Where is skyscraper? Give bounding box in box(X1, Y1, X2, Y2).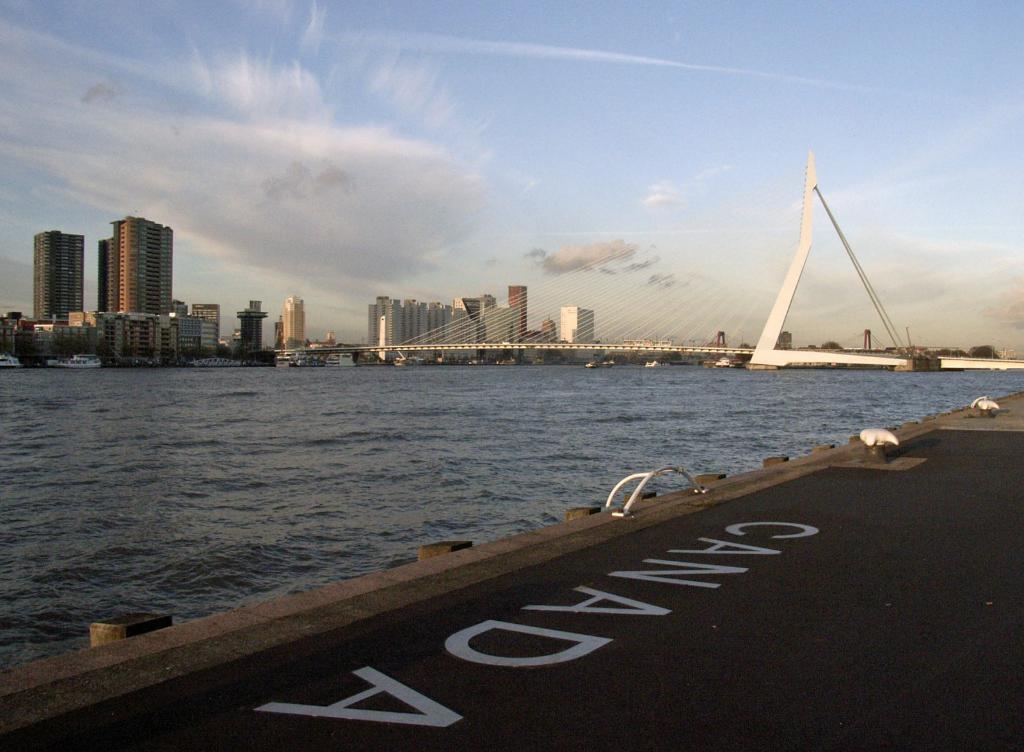
box(477, 294, 515, 354).
